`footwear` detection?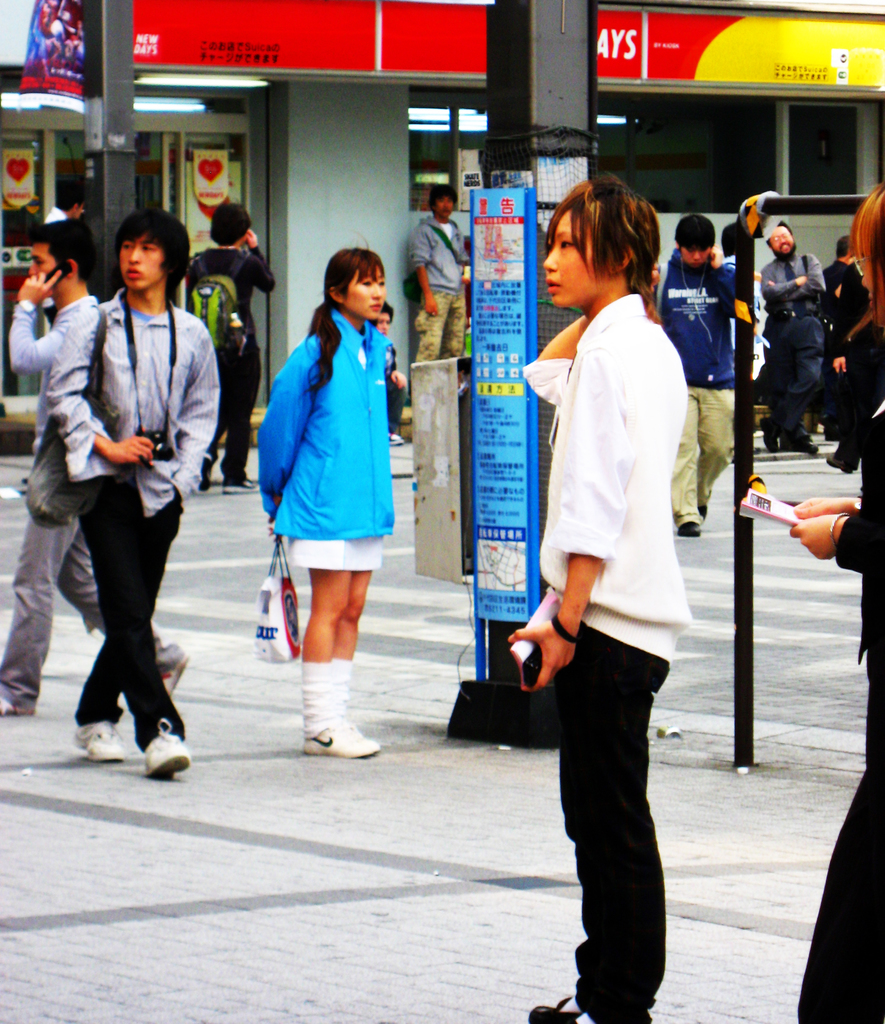
bbox(308, 714, 374, 755)
